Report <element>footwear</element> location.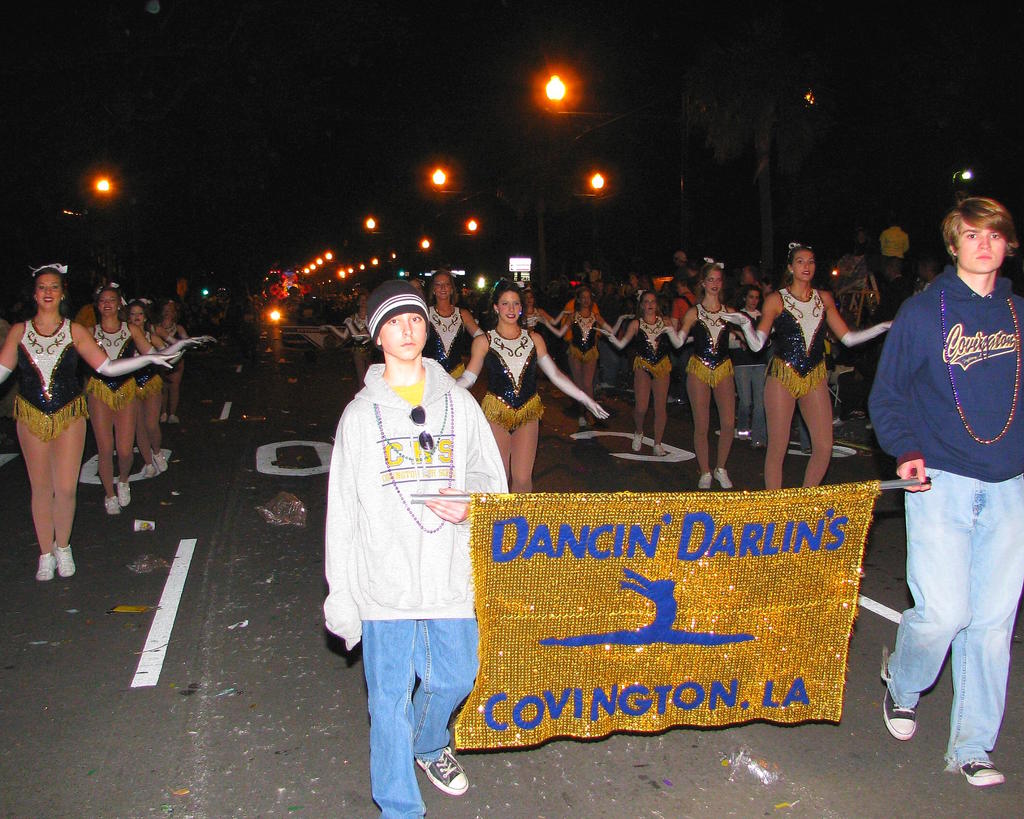
Report: detection(159, 409, 170, 426).
